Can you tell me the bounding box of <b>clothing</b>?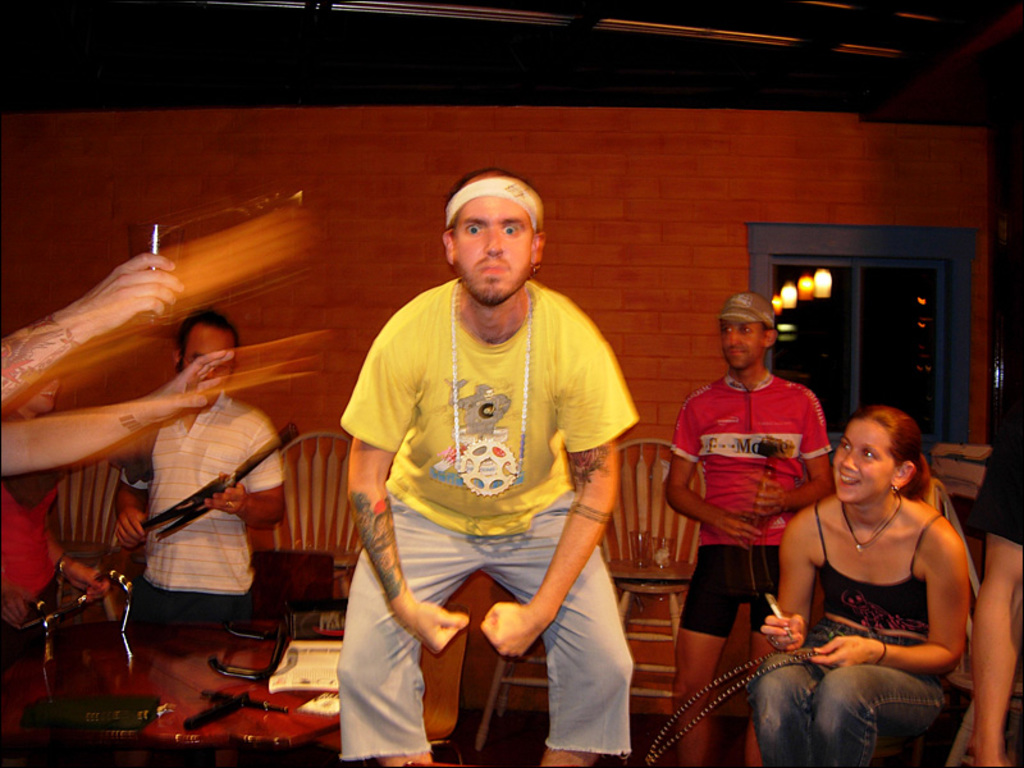
755,488,954,767.
